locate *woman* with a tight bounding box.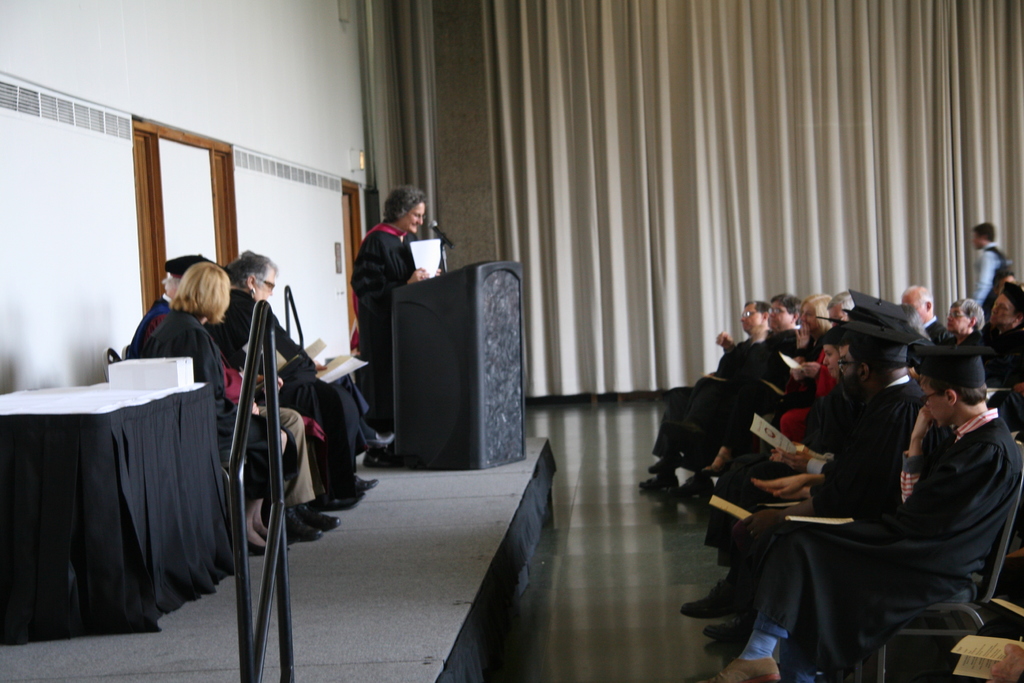
820, 328, 844, 379.
